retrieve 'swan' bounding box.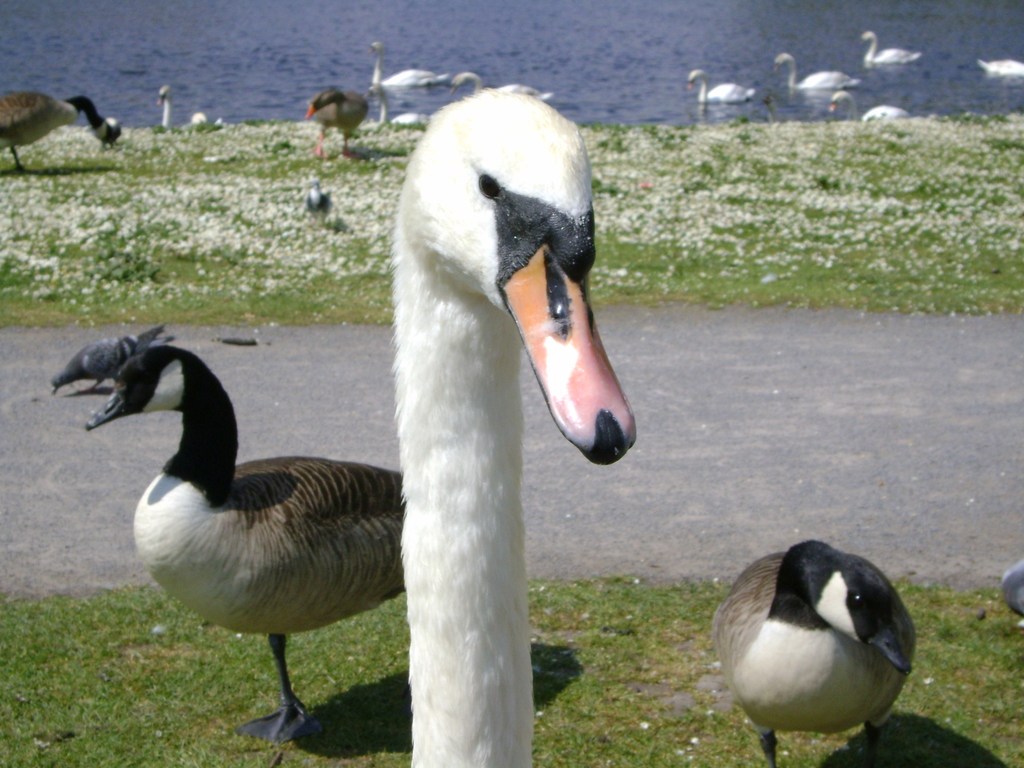
Bounding box: bbox=[86, 344, 407, 739].
